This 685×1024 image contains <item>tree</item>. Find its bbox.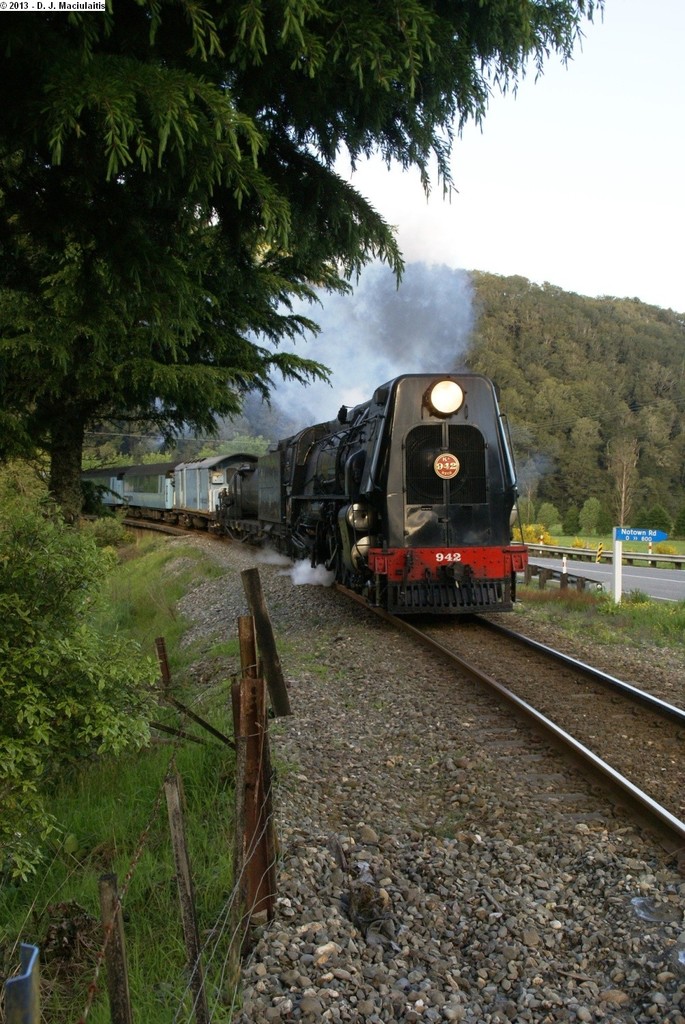
BBox(0, 0, 608, 521).
